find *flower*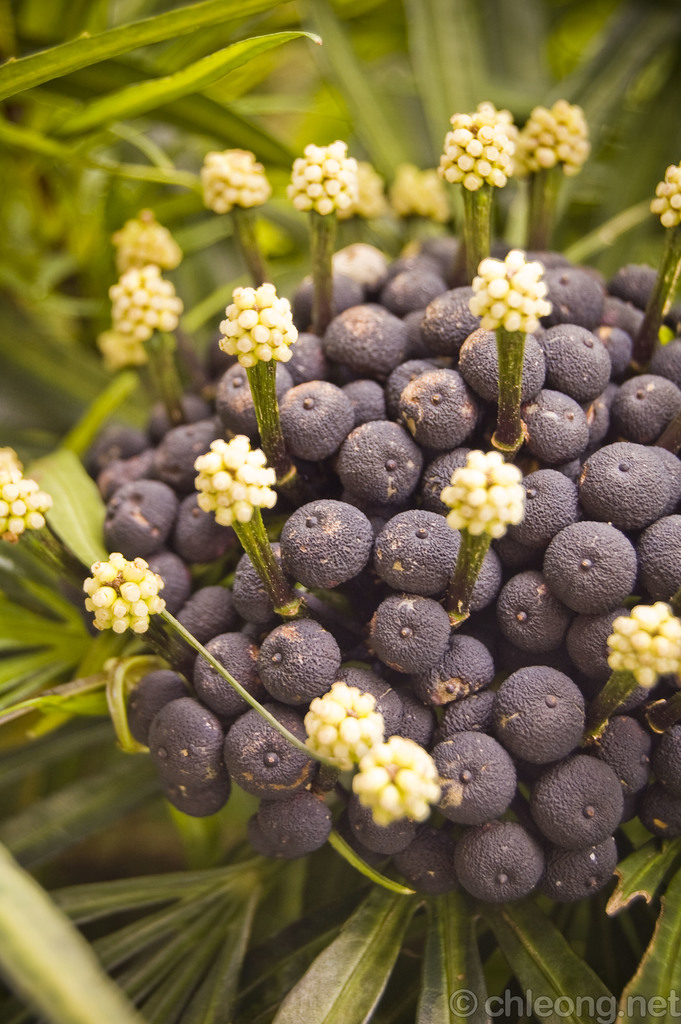
(85, 543, 170, 636)
